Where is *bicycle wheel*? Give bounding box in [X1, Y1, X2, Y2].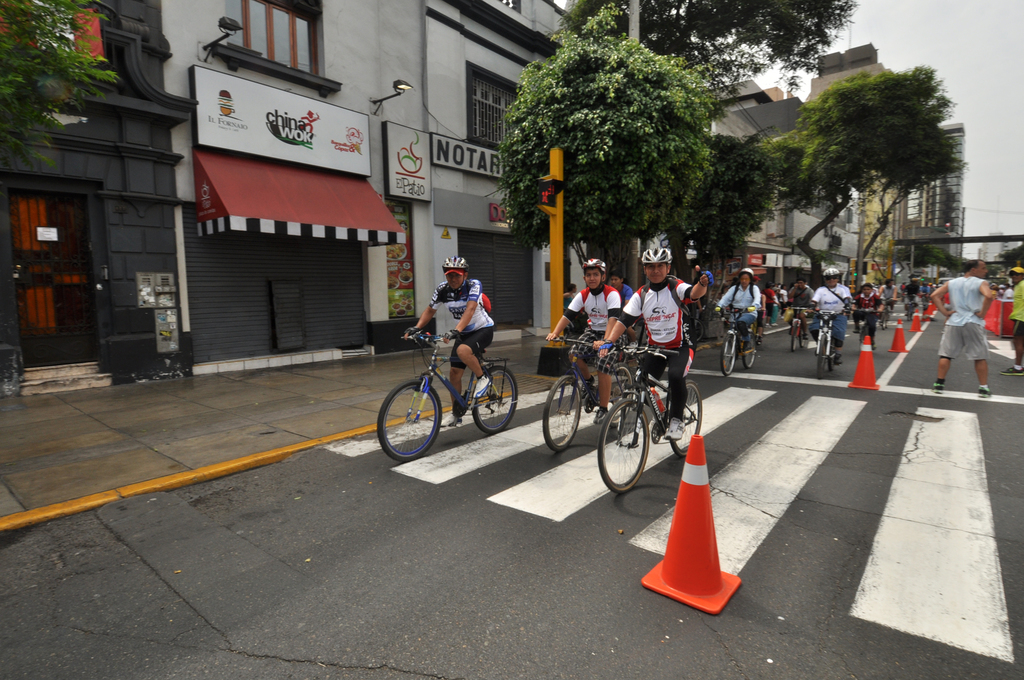
[669, 380, 702, 458].
